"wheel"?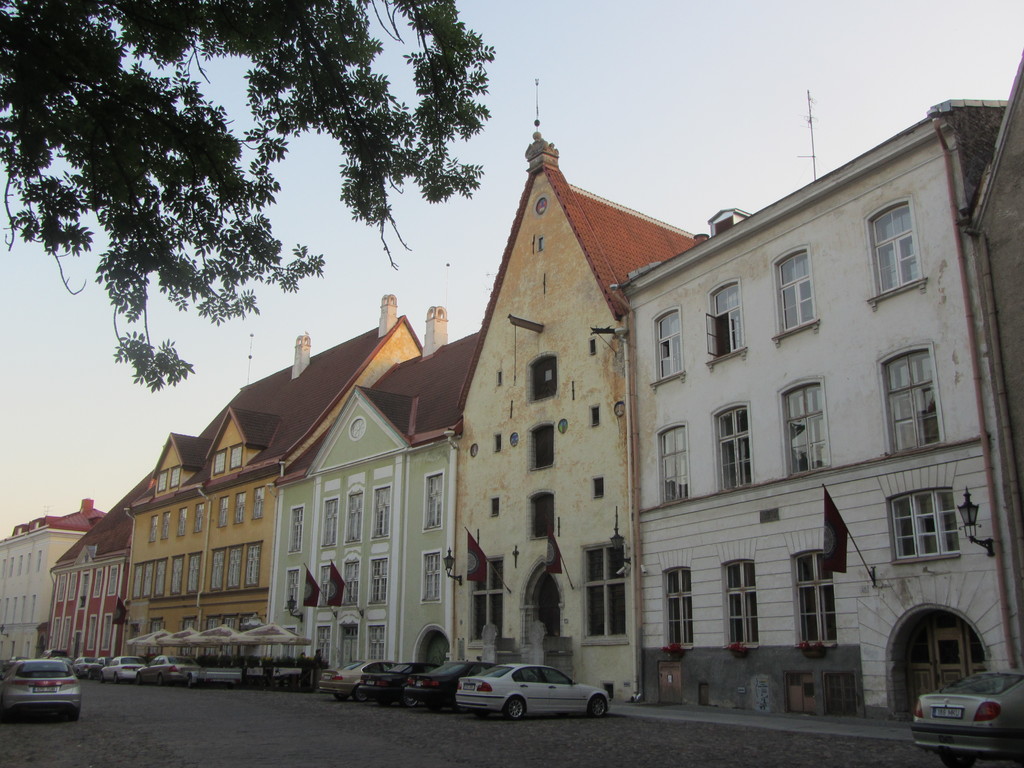
(335, 692, 347, 701)
